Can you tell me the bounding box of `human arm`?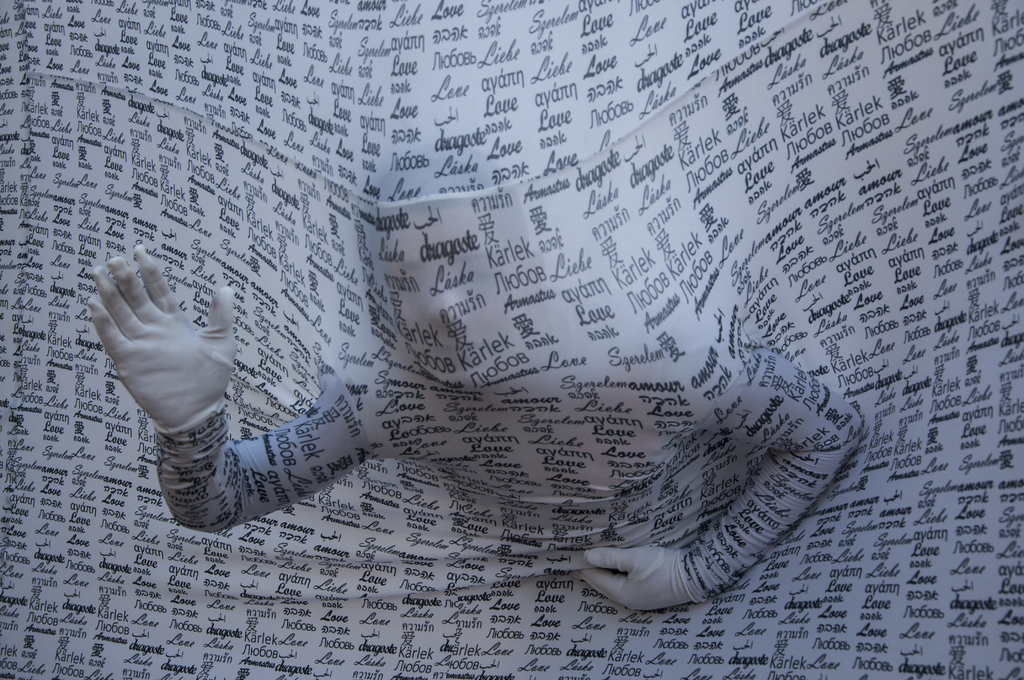
(95,231,317,543).
